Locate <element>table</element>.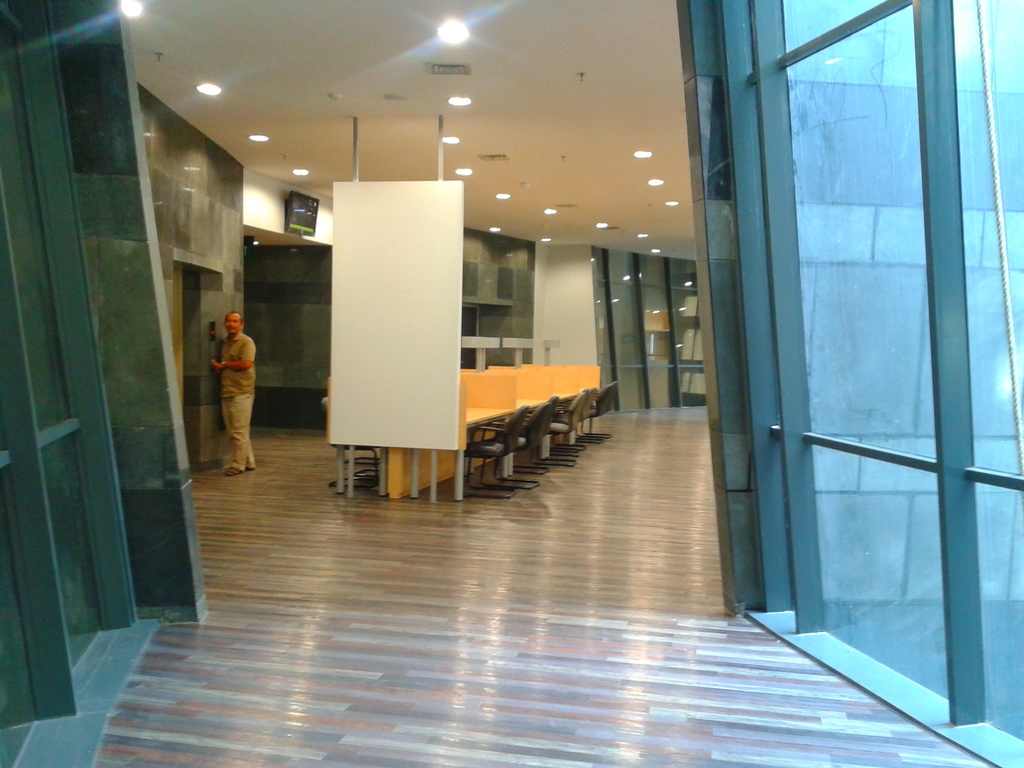
Bounding box: x1=409 y1=403 x2=509 y2=498.
